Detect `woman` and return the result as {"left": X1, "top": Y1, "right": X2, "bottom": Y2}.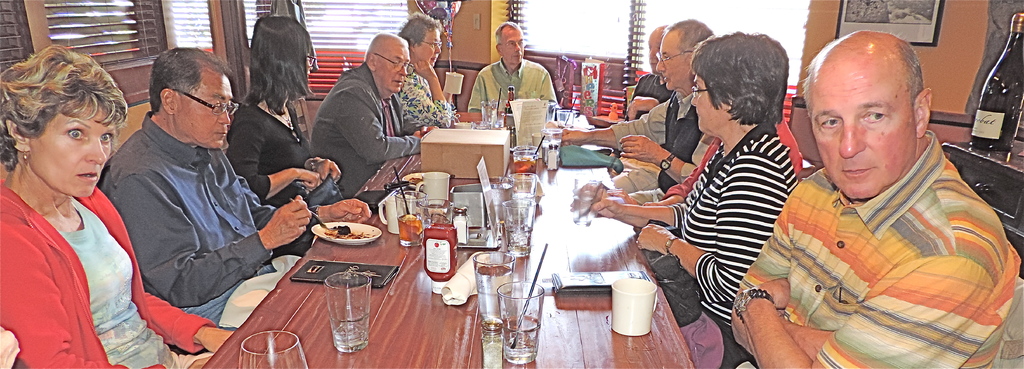
{"left": 397, "top": 13, "right": 456, "bottom": 129}.
